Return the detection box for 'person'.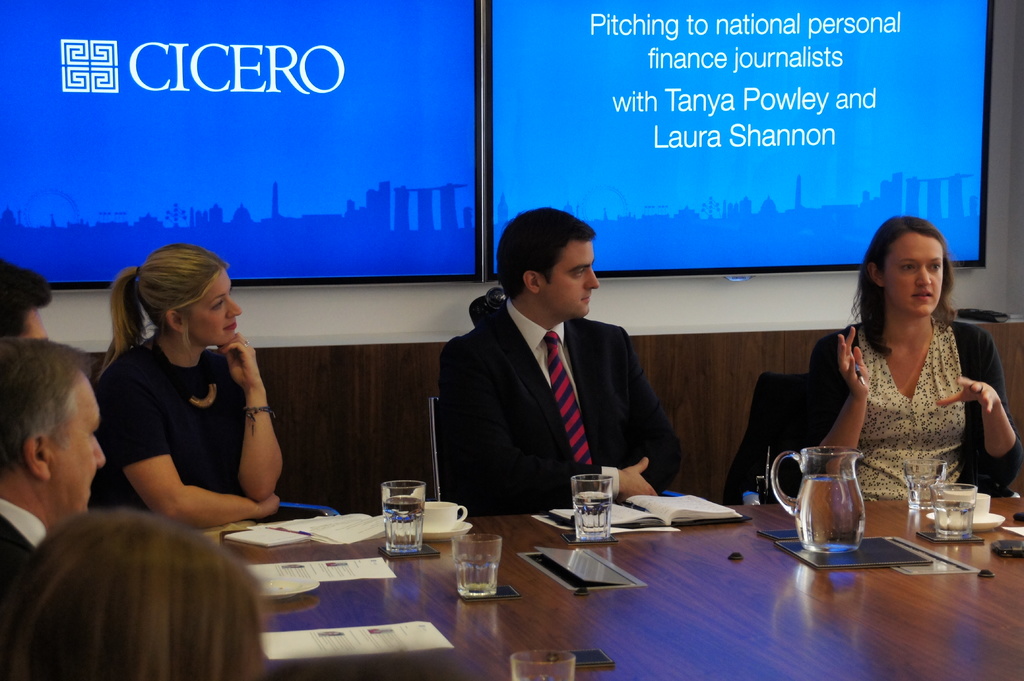
{"x1": 805, "y1": 217, "x2": 1023, "y2": 497}.
